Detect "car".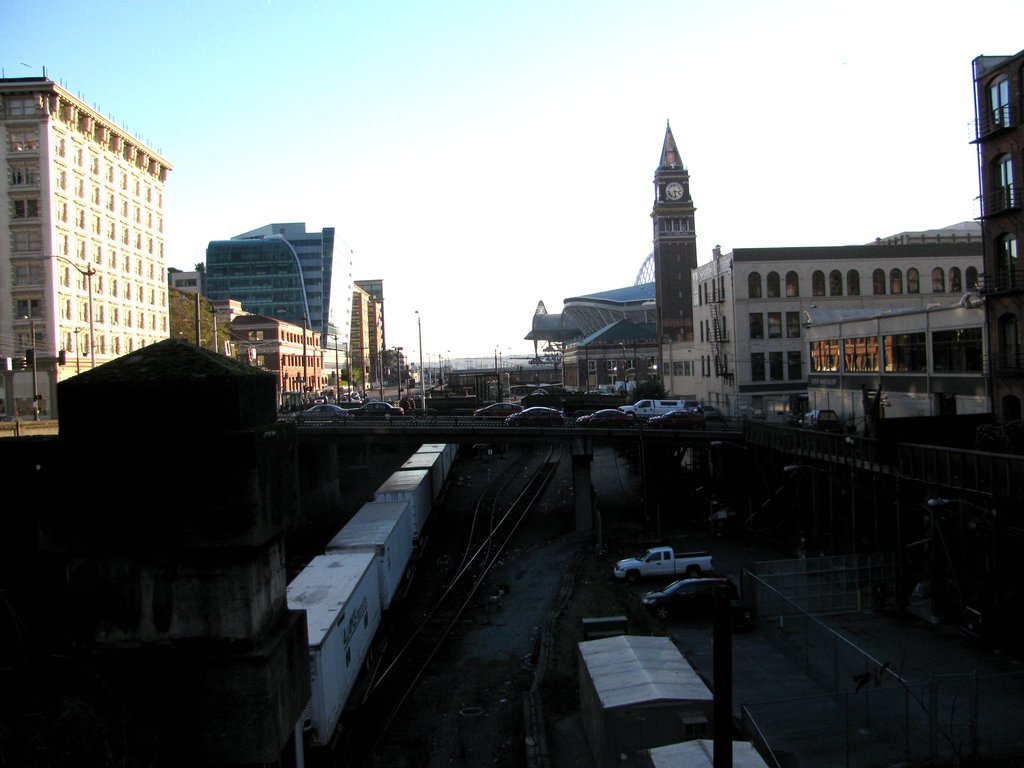
Detected at region(576, 408, 637, 422).
